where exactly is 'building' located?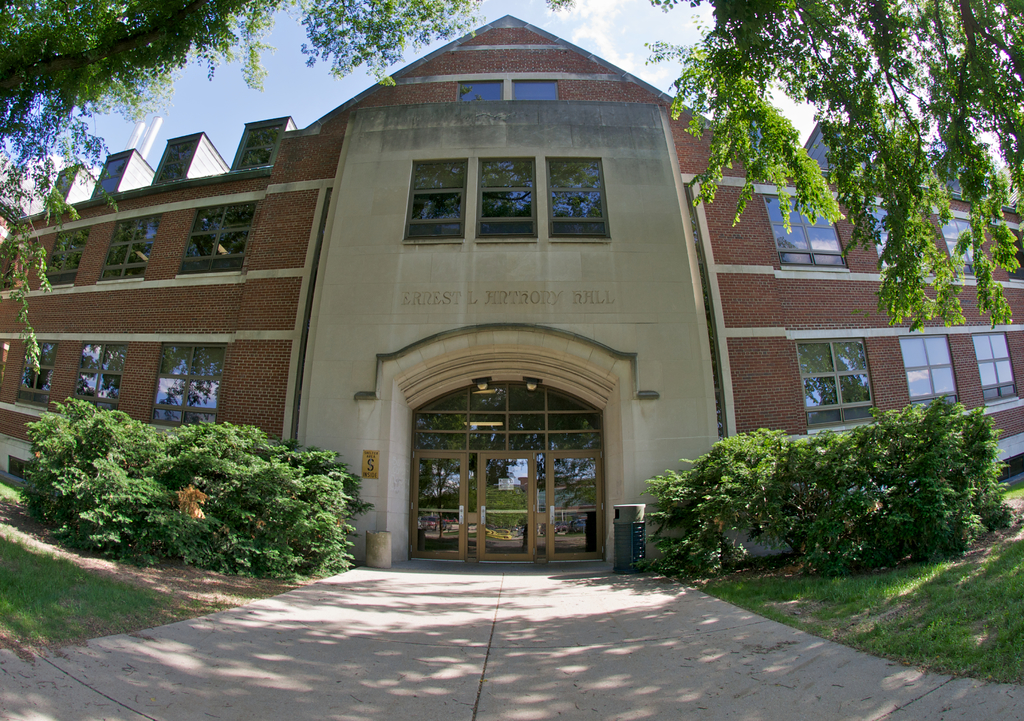
Its bounding box is crop(0, 13, 1023, 592).
